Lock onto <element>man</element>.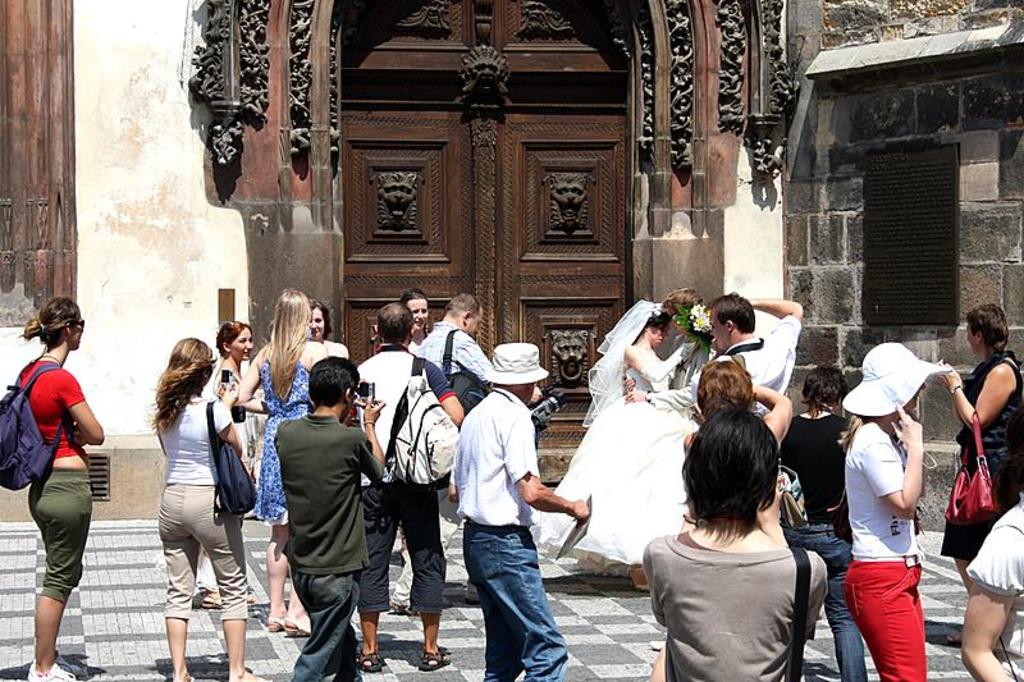
Locked: detection(690, 275, 801, 425).
